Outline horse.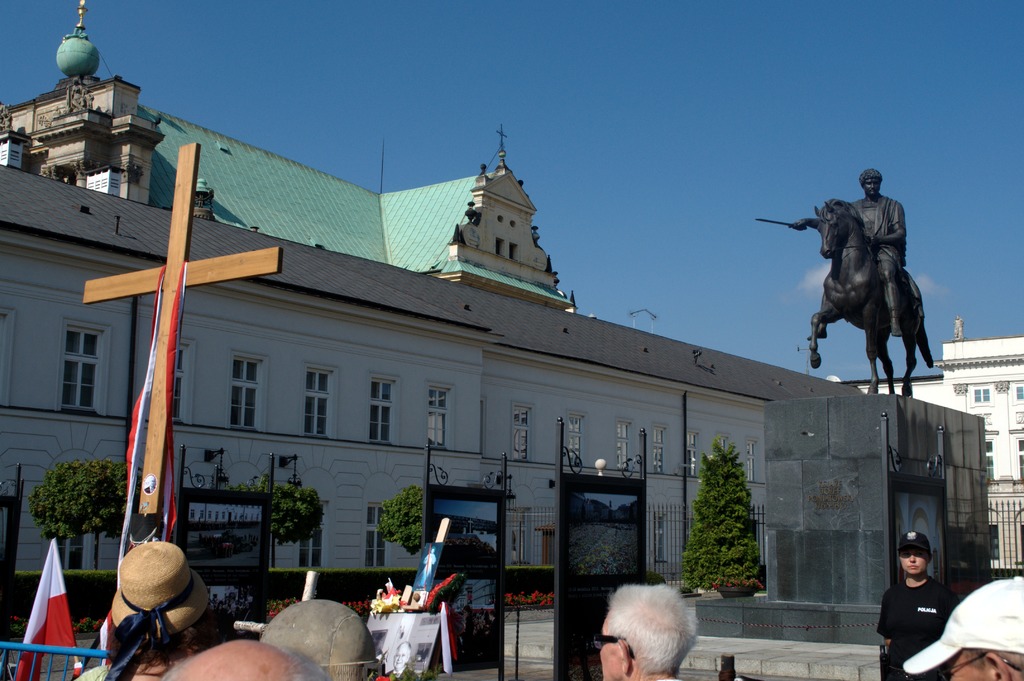
Outline: box=[806, 198, 936, 397].
